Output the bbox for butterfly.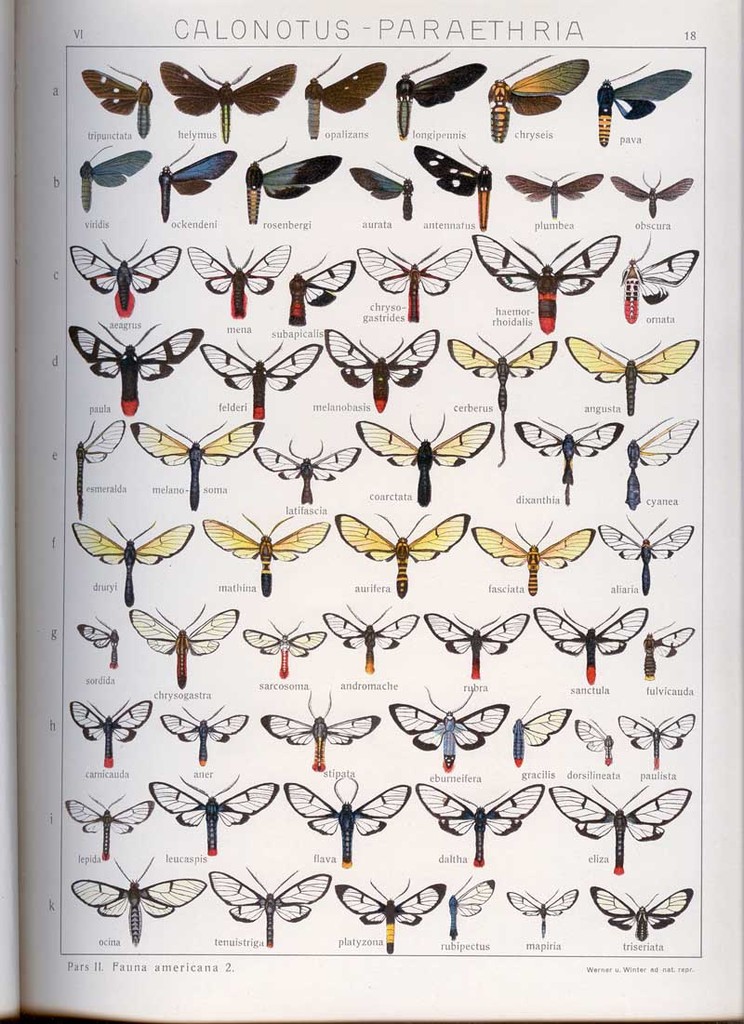
rect(340, 154, 415, 224).
